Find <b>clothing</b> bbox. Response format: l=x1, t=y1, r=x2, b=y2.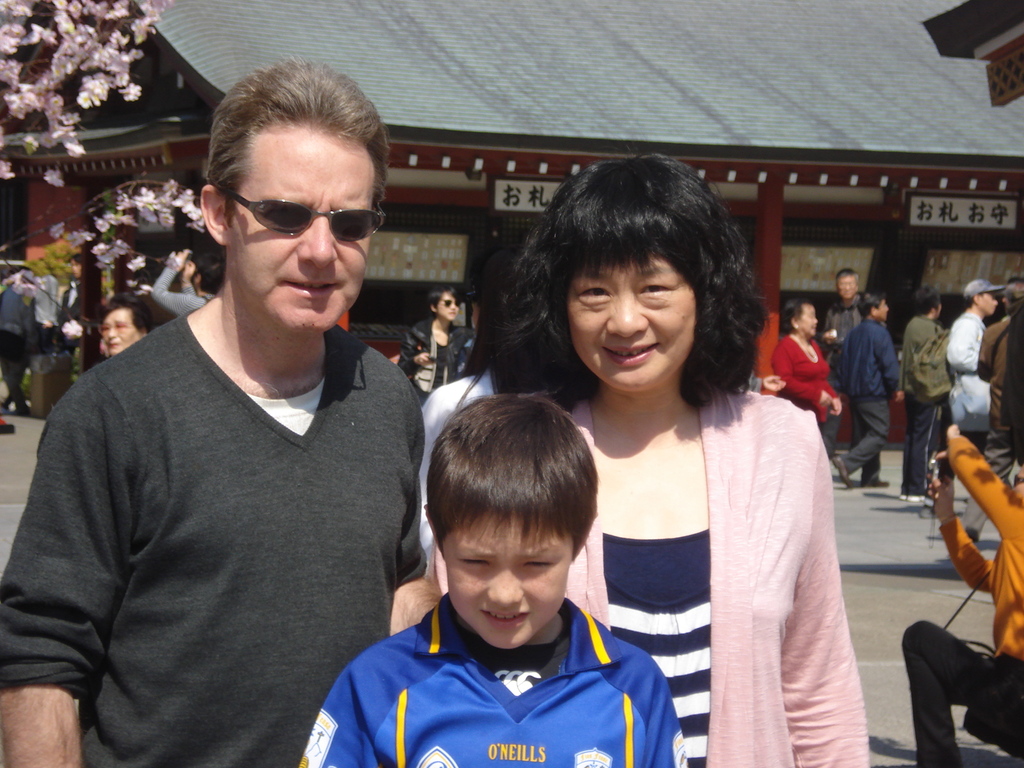
l=276, t=582, r=699, b=767.
